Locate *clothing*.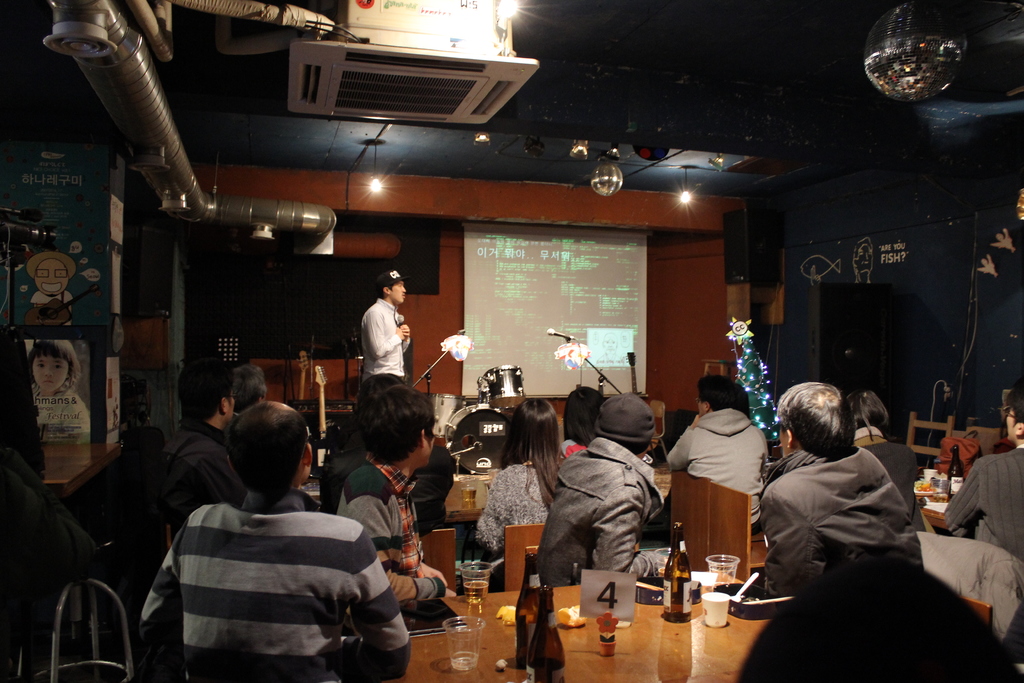
Bounding box: region(32, 383, 88, 431).
